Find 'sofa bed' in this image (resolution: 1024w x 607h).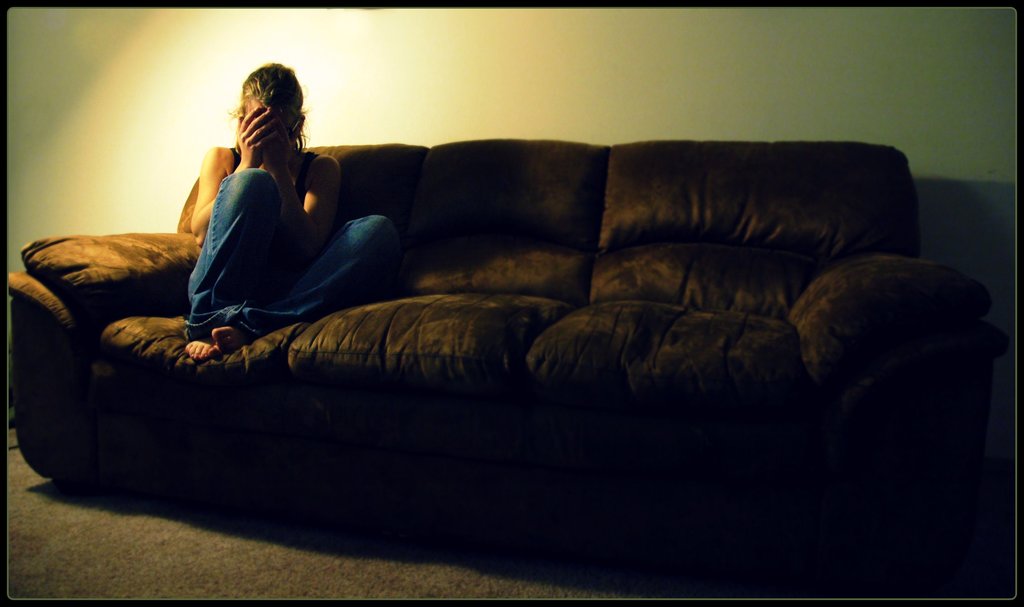
detection(3, 135, 990, 601).
